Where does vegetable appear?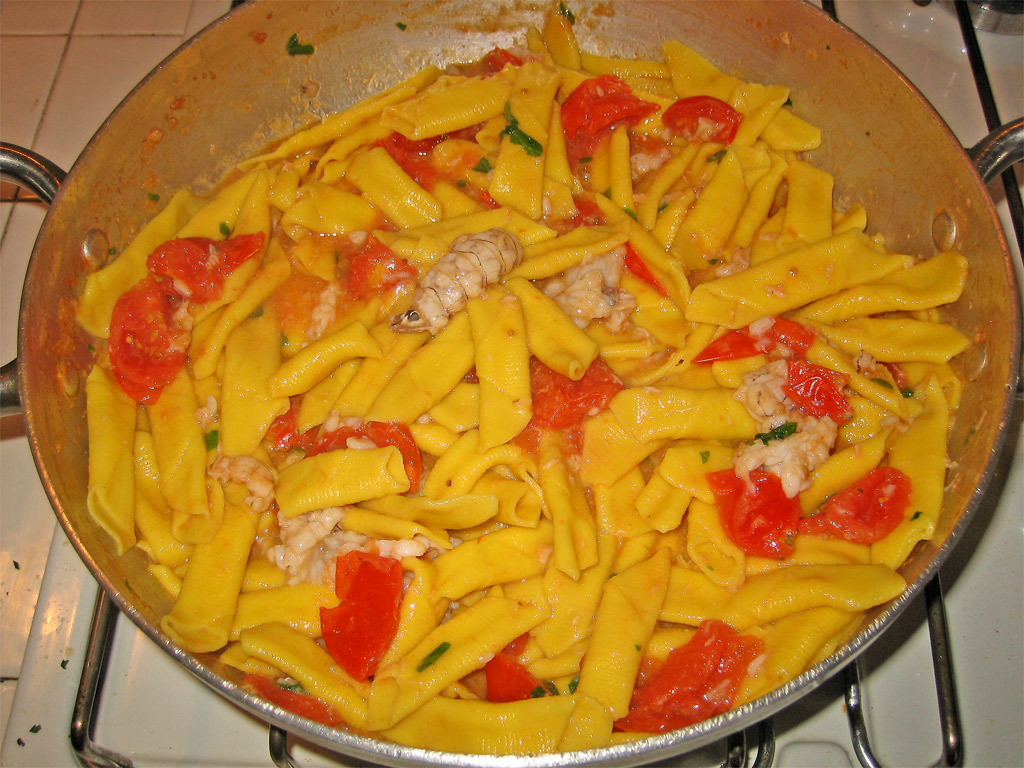
Appears at crop(245, 672, 345, 724).
